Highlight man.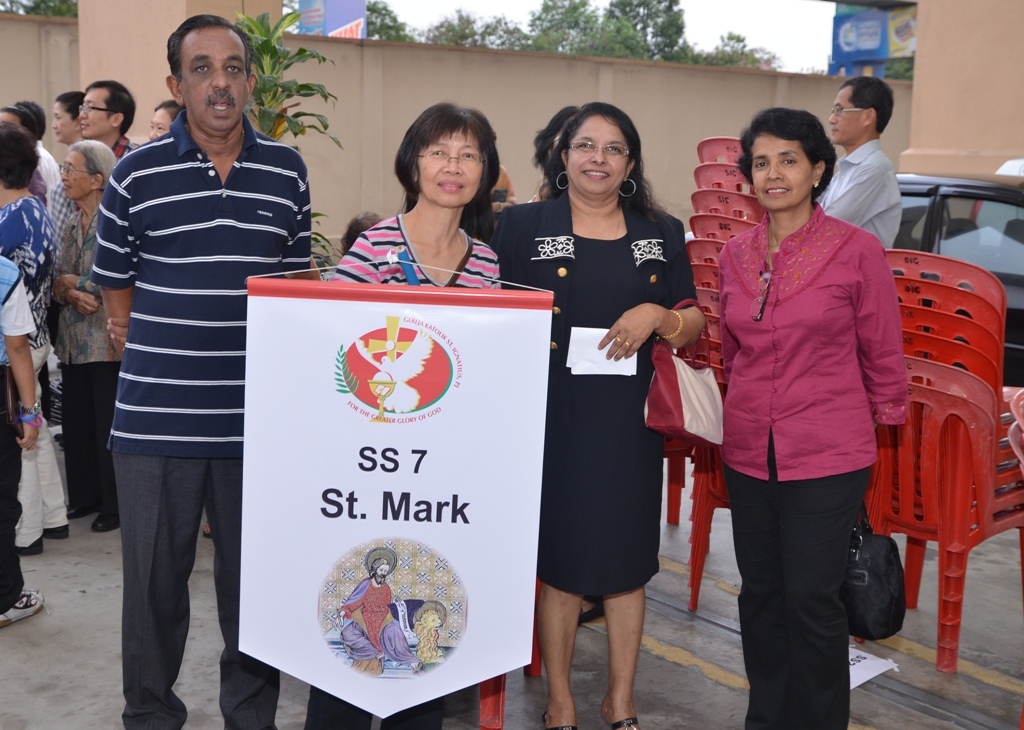
Highlighted region: 84 15 313 729.
